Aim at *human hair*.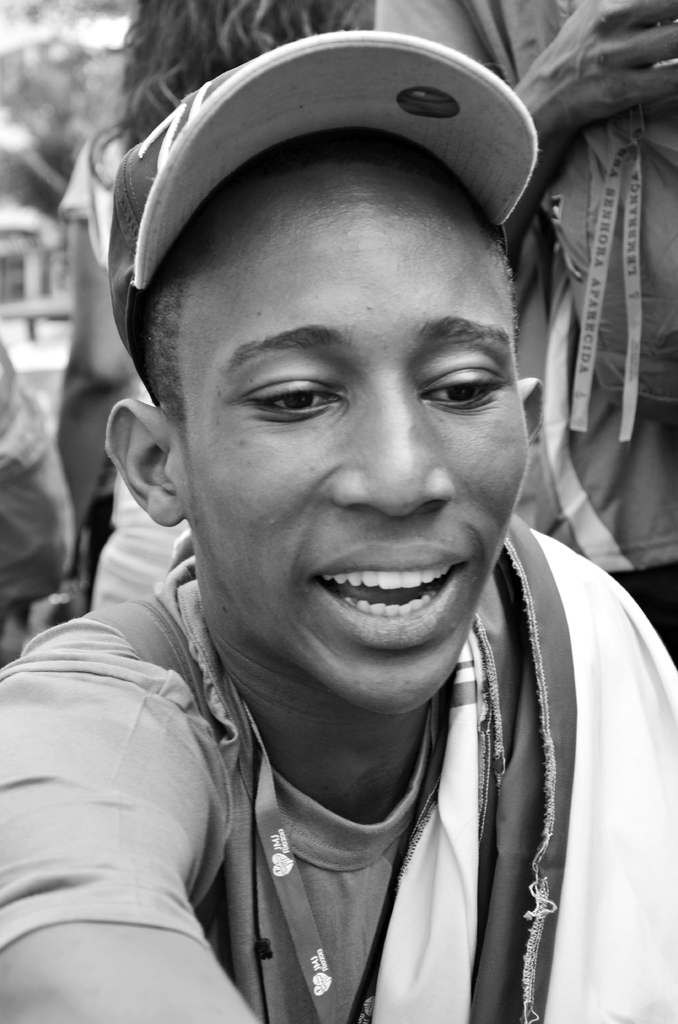
Aimed at [left=81, top=0, right=380, bottom=160].
